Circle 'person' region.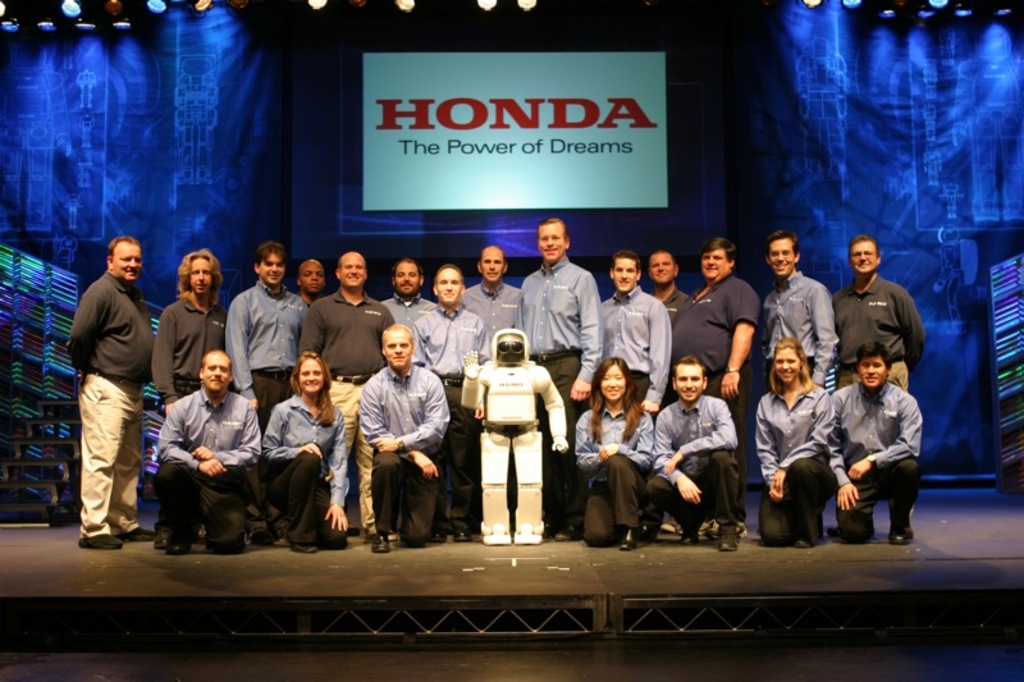
Region: {"left": 463, "top": 328, "right": 567, "bottom": 544}.
